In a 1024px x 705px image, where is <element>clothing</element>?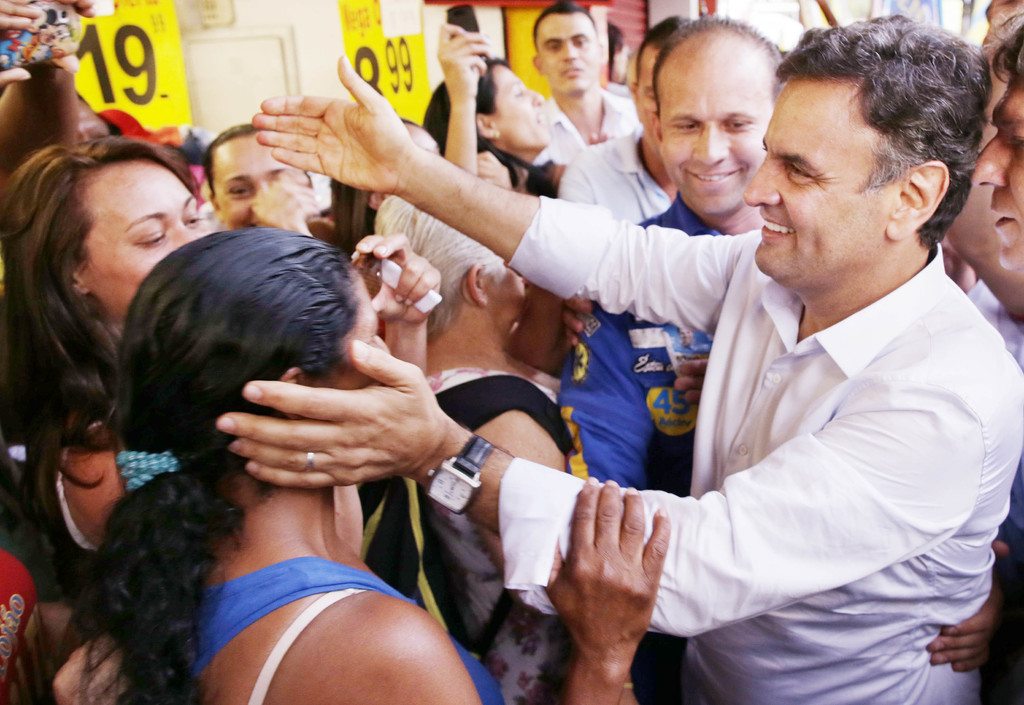
(left=189, top=554, right=500, bottom=704).
